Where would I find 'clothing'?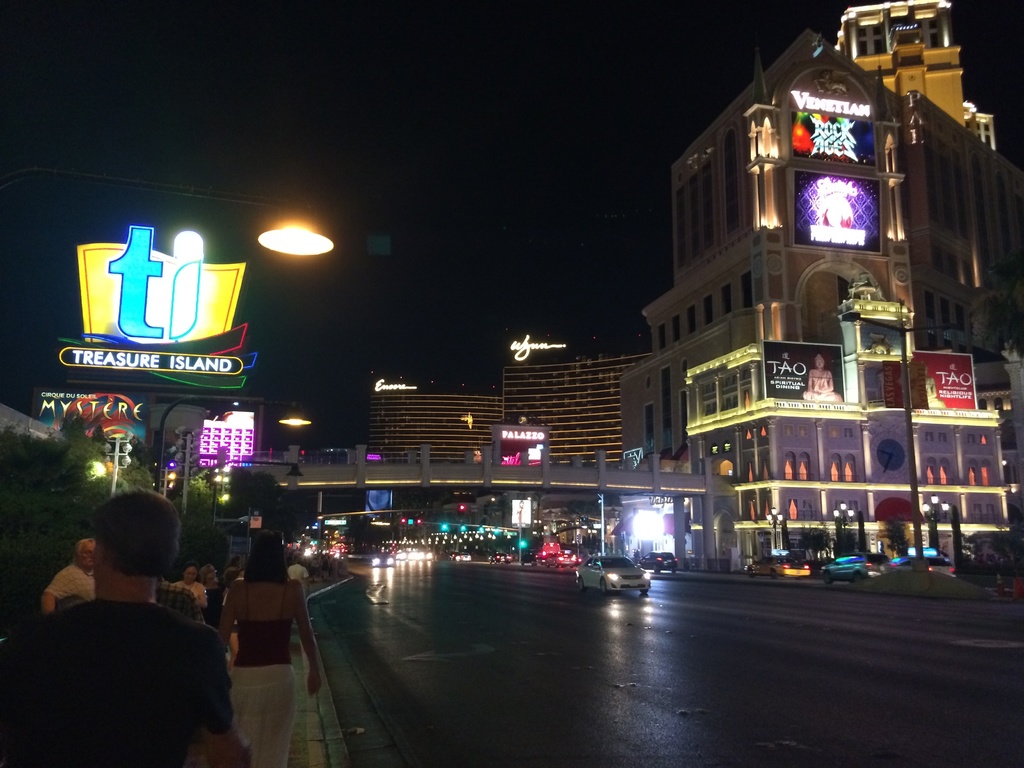
At [x1=42, y1=557, x2=100, y2=621].
